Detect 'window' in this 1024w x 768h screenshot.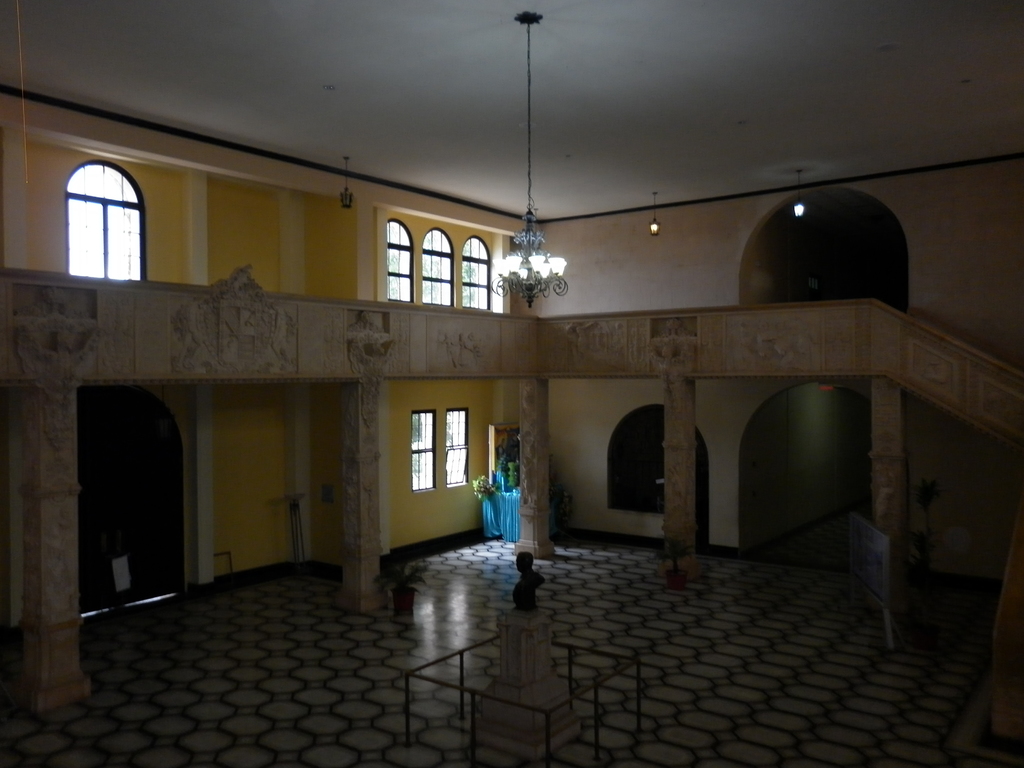
Detection: box=[422, 227, 453, 309].
